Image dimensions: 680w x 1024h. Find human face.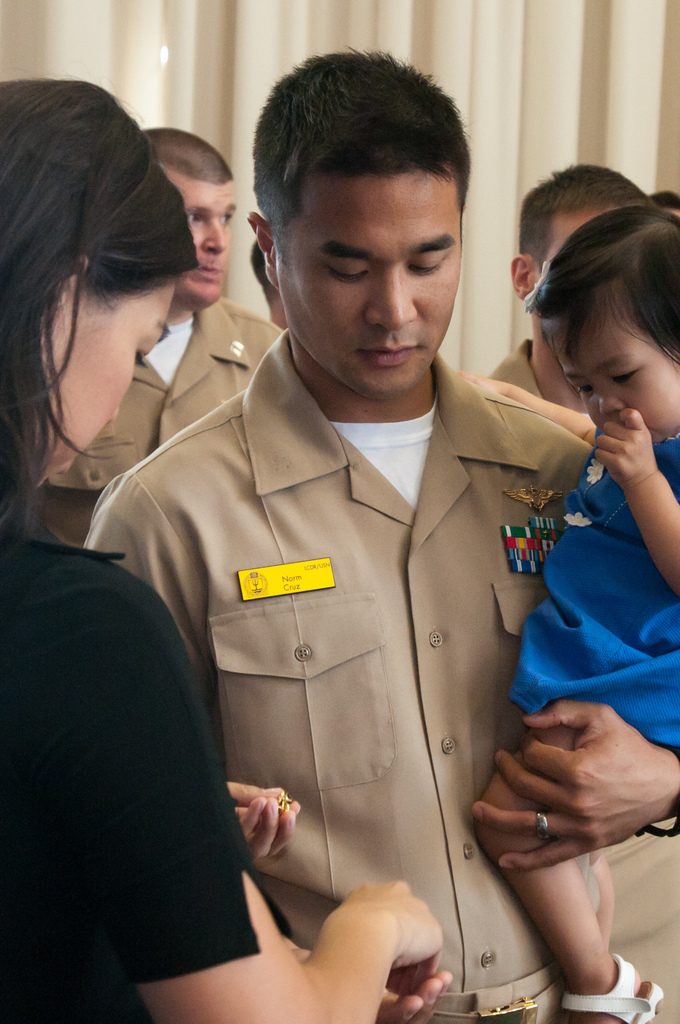
{"left": 35, "top": 273, "right": 186, "bottom": 483}.
